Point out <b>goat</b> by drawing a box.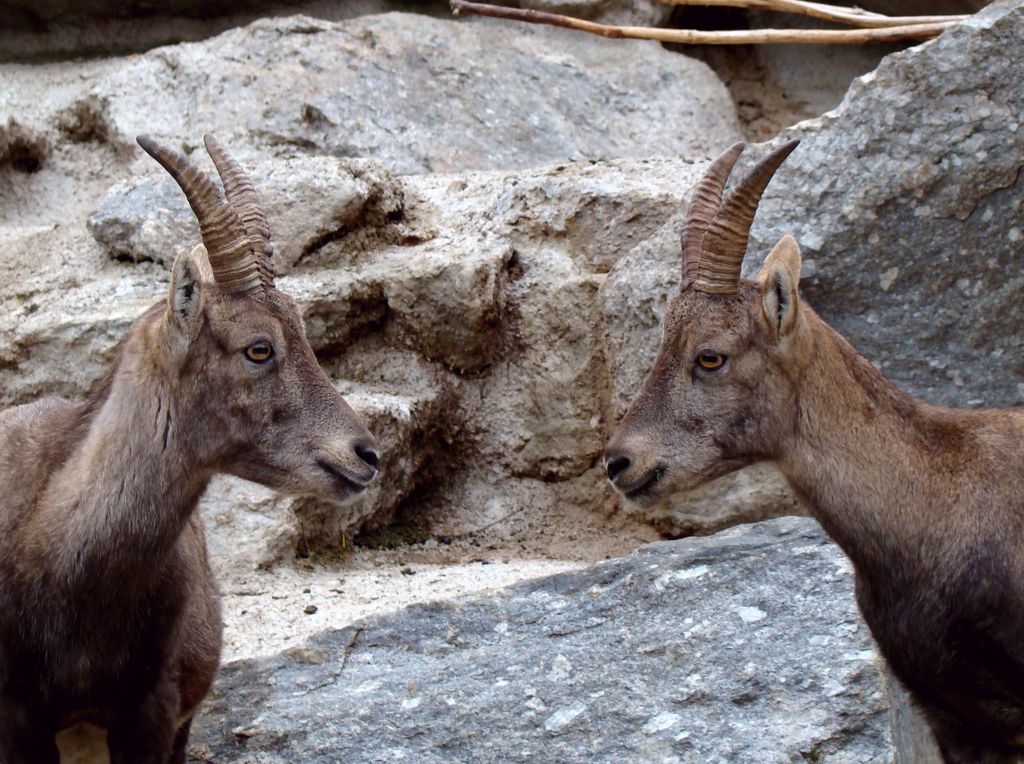
bbox=[0, 136, 379, 763].
